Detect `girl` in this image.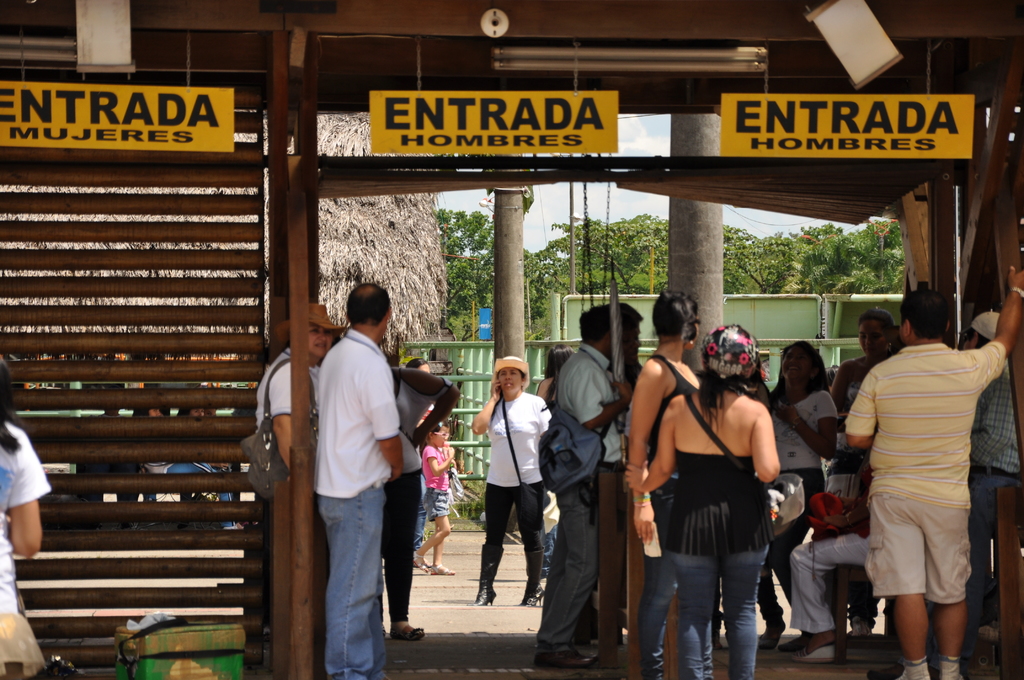
Detection: bbox=(753, 340, 834, 649).
